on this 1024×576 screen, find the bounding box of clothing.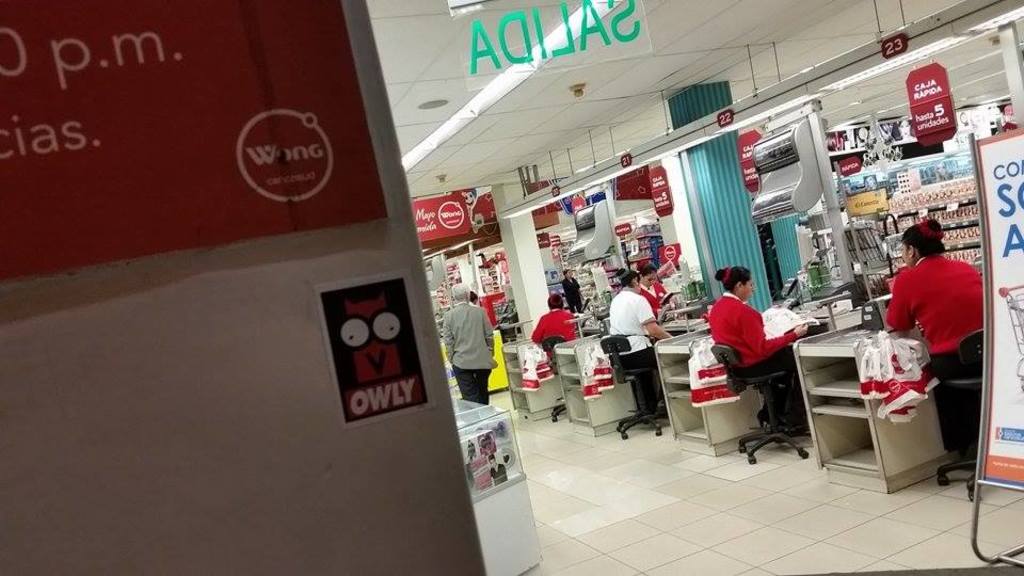
Bounding box: detection(610, 286, 670, 405).
